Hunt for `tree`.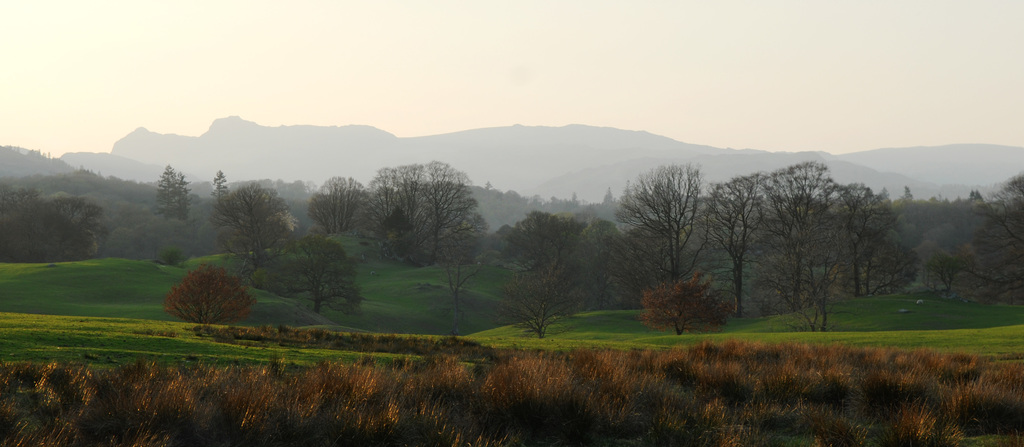
Hunted down at [left=618, top=149, right=729, bottom=313].
